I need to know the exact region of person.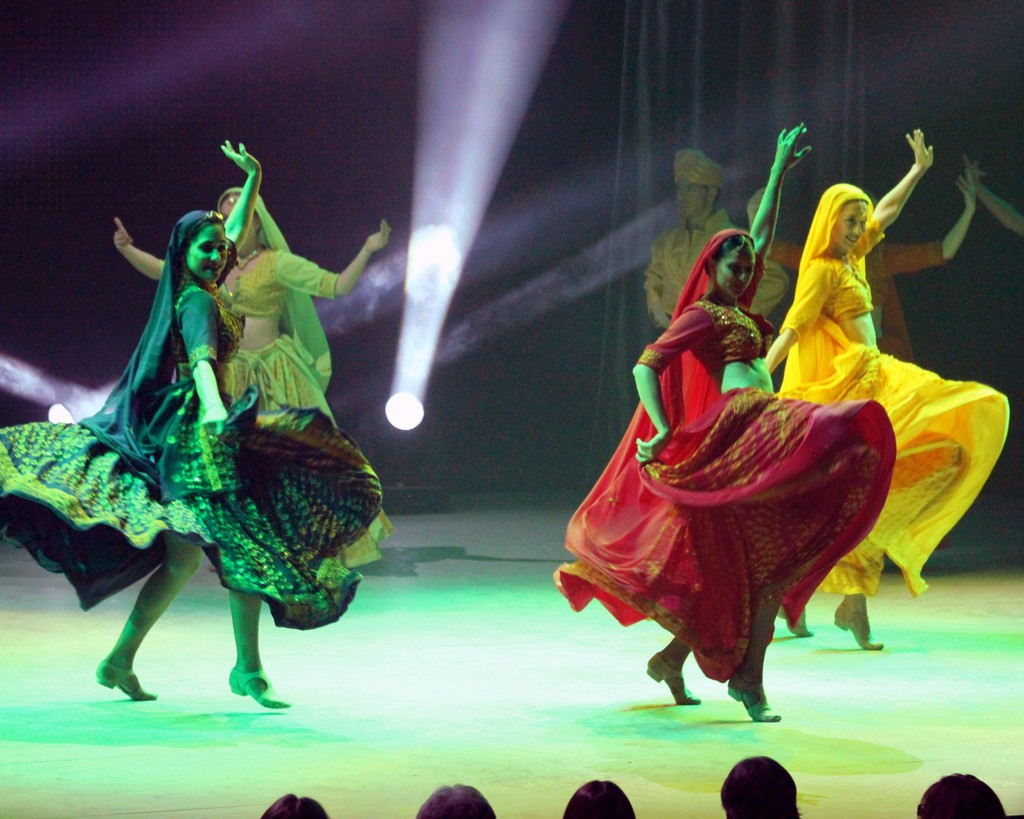
Region: x1=412 y1=781 x2=493 y2=818.
